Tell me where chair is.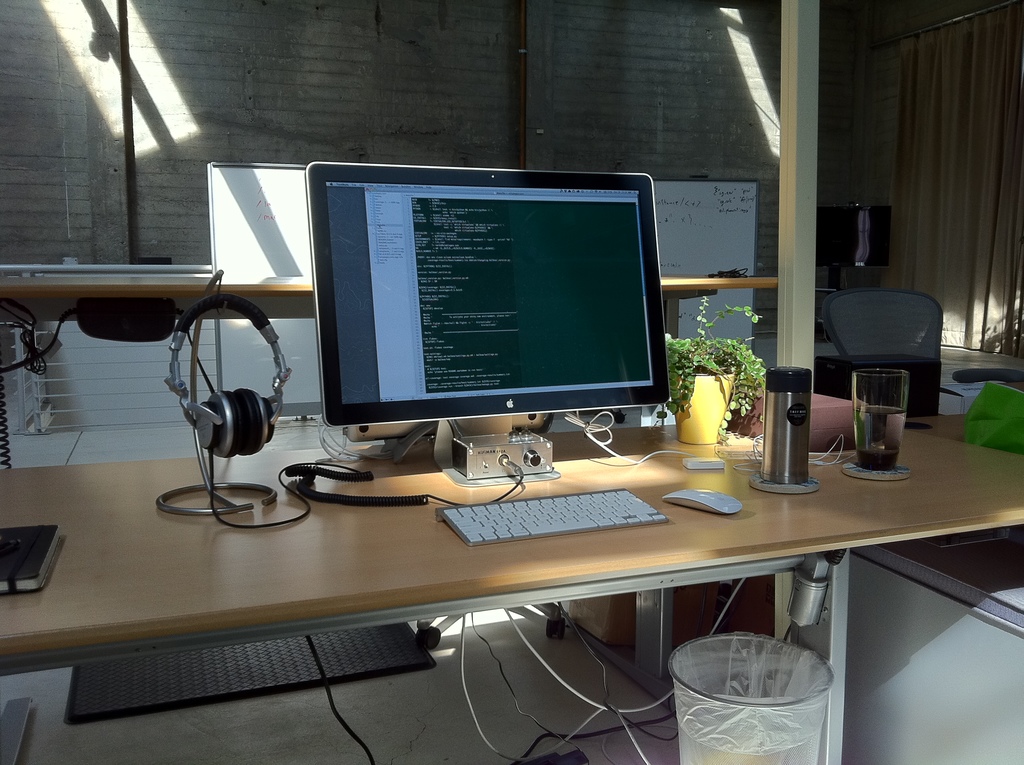
chair is at bbox=[821, 290, 941, 362].
